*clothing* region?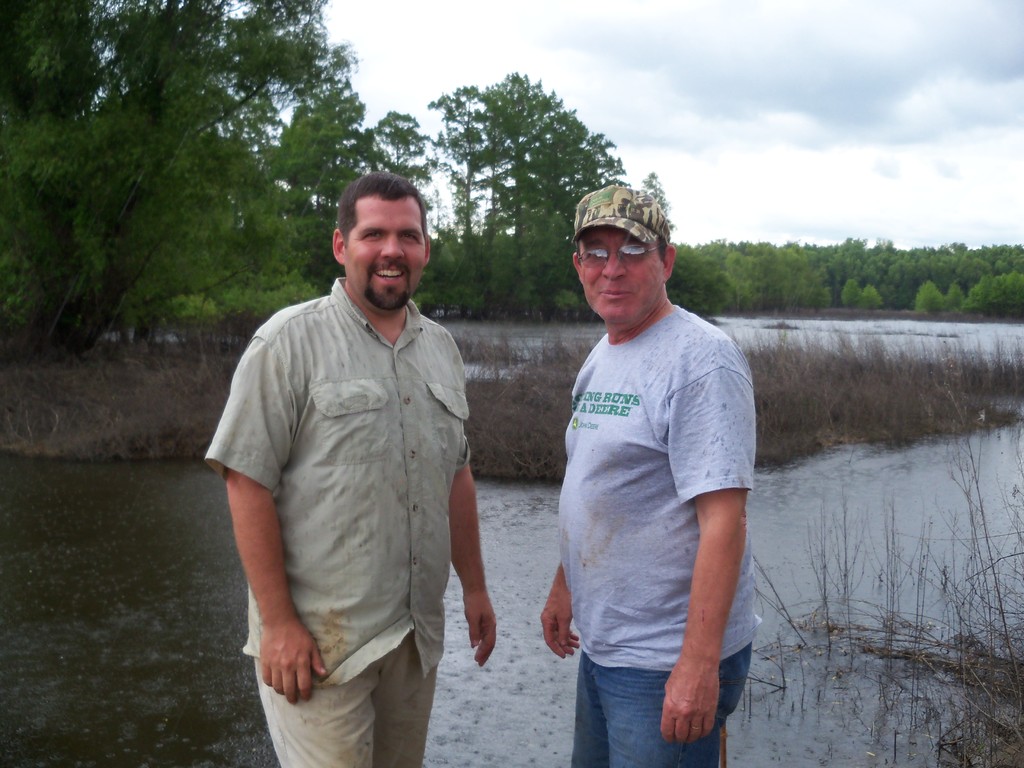
locate(566, 647, 757, 767)
